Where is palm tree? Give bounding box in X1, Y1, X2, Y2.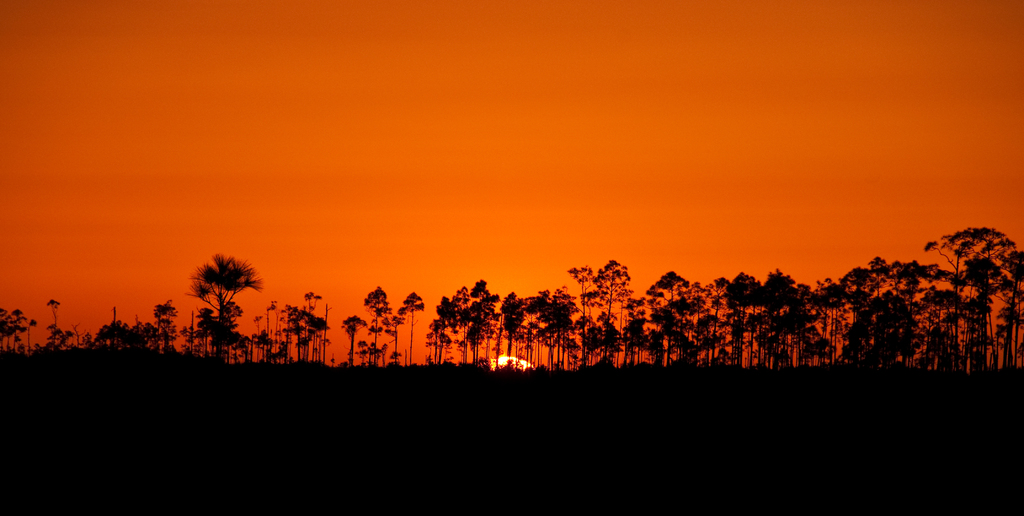
366, 288, 419, 406.
